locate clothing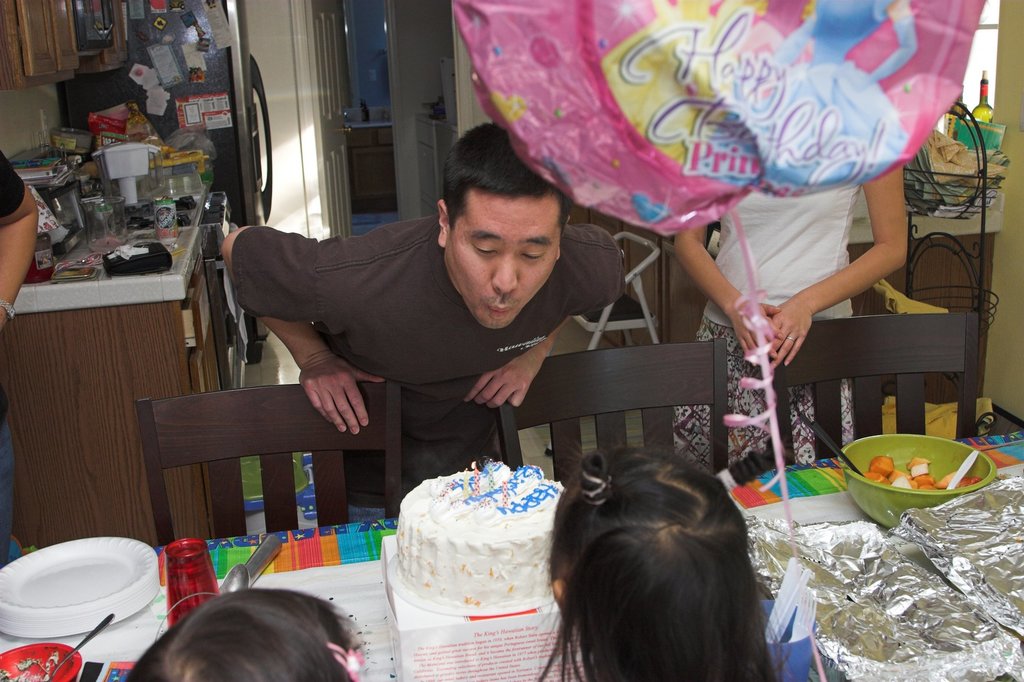
761,599,817,681
